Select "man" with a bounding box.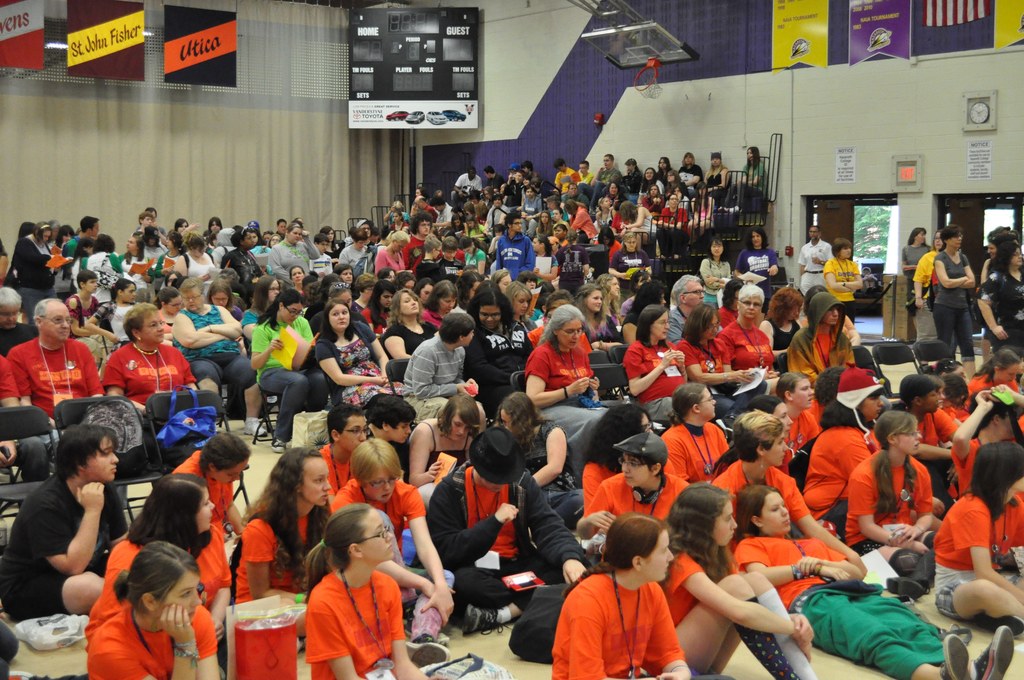
<box>8,296,106,425</box>.
